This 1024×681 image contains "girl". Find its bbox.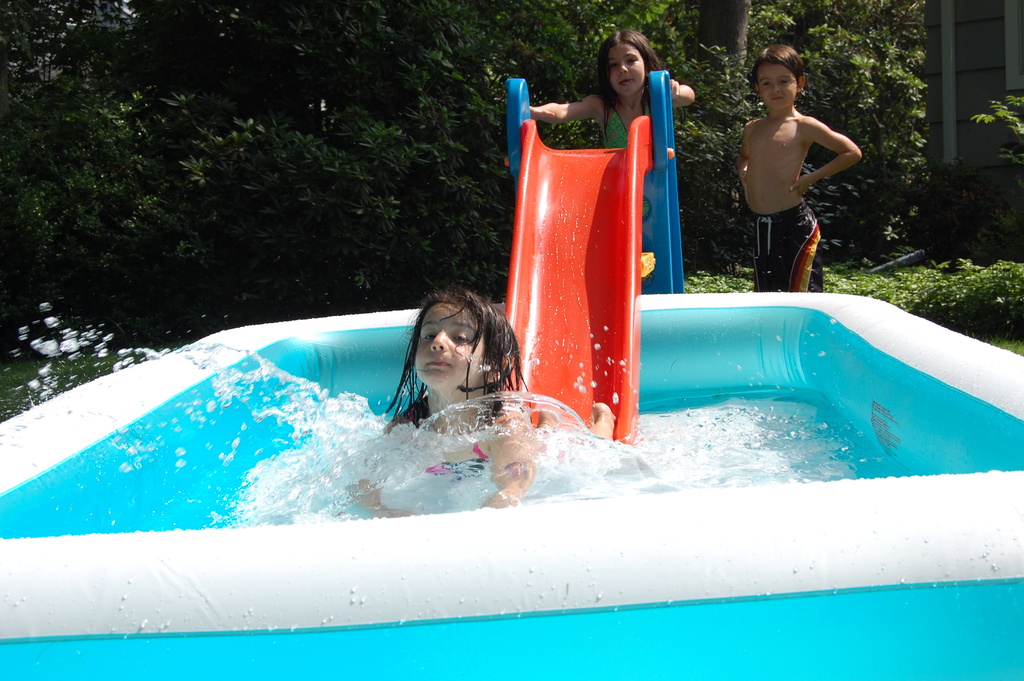
x1=529 y1=27 x2=697 y2=147.
